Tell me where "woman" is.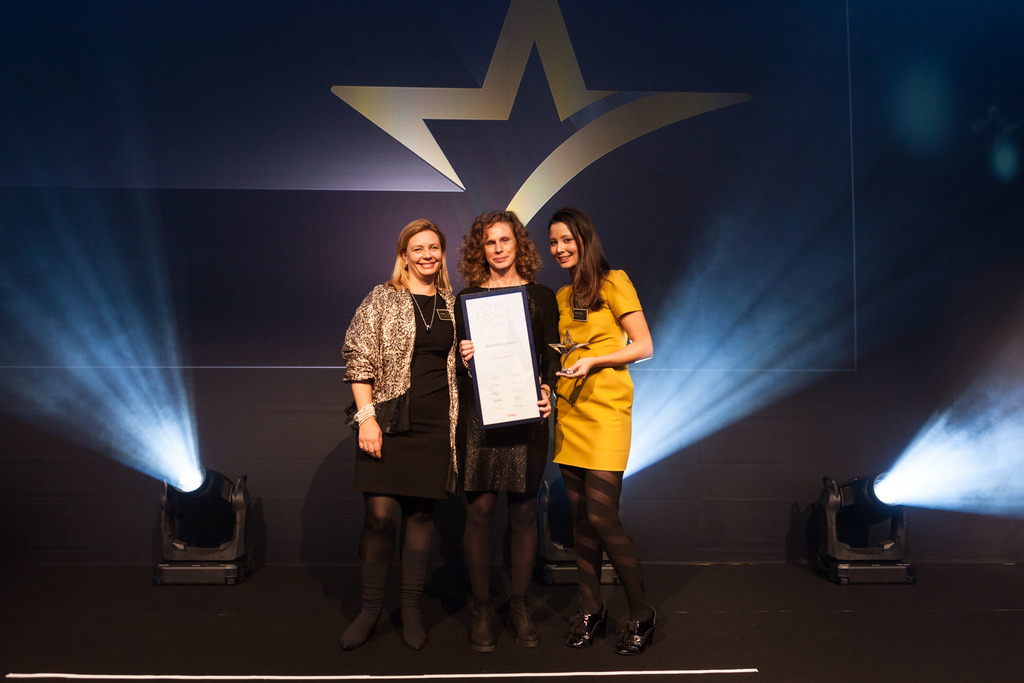
"woman" is at [x1=337, y1=222, x2=472, y2=638].
